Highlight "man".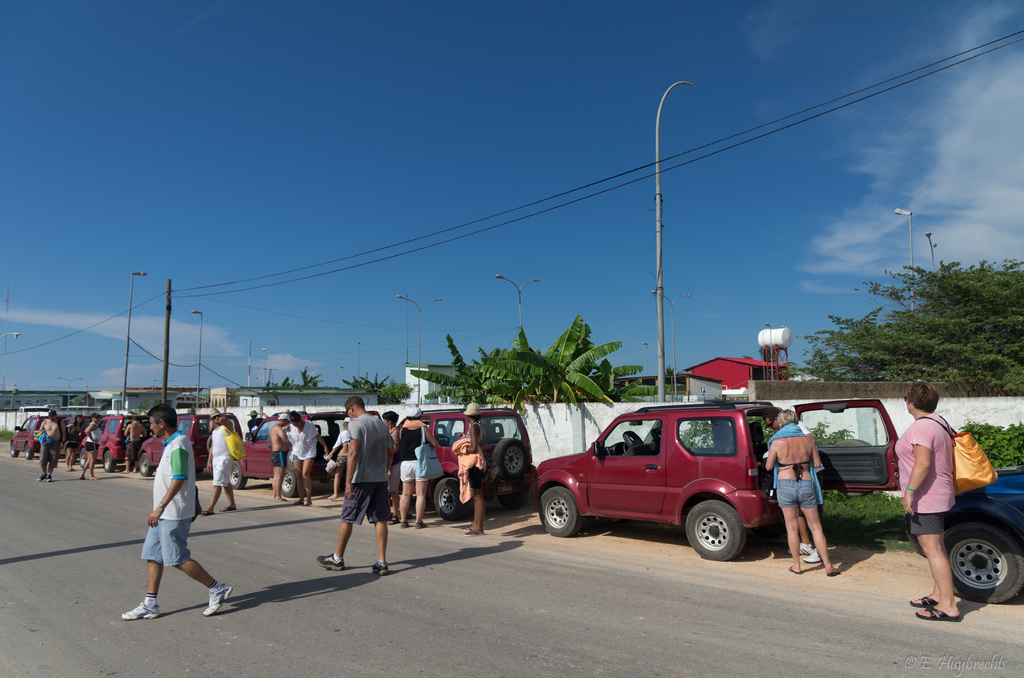
Highlighted region: (123,414,148,475).
